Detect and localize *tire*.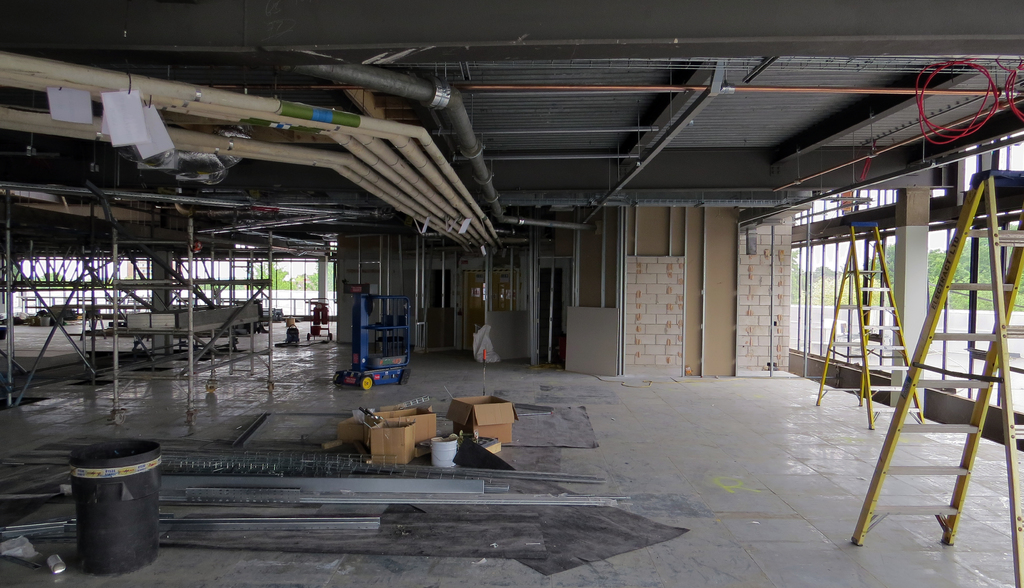
Localized at BBox(360, 377, 371, 390).
